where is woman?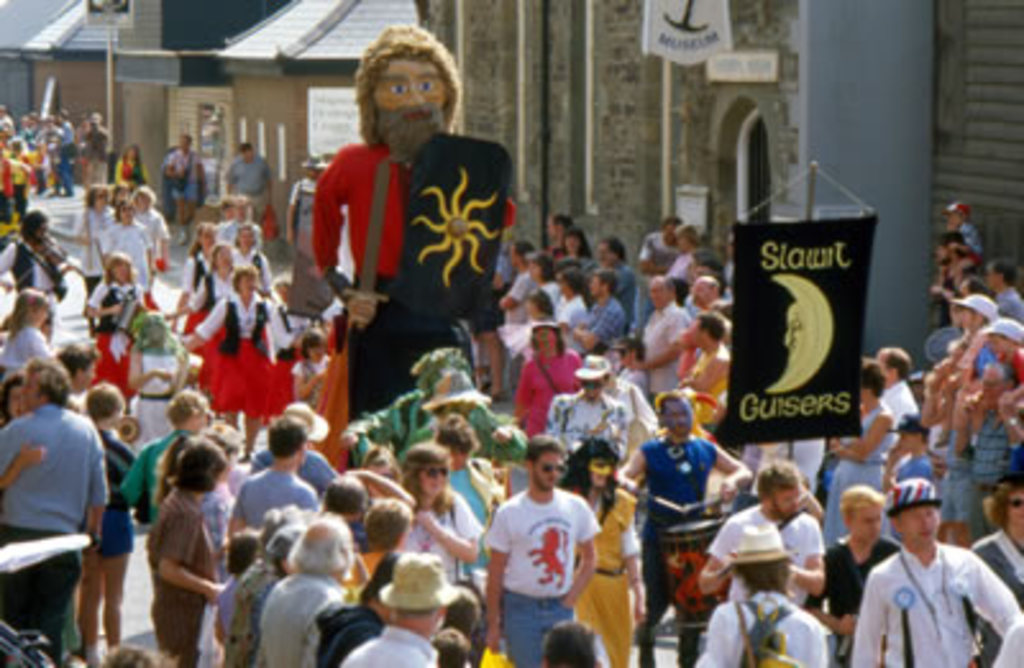
box=[279, 148, 335, 271].
